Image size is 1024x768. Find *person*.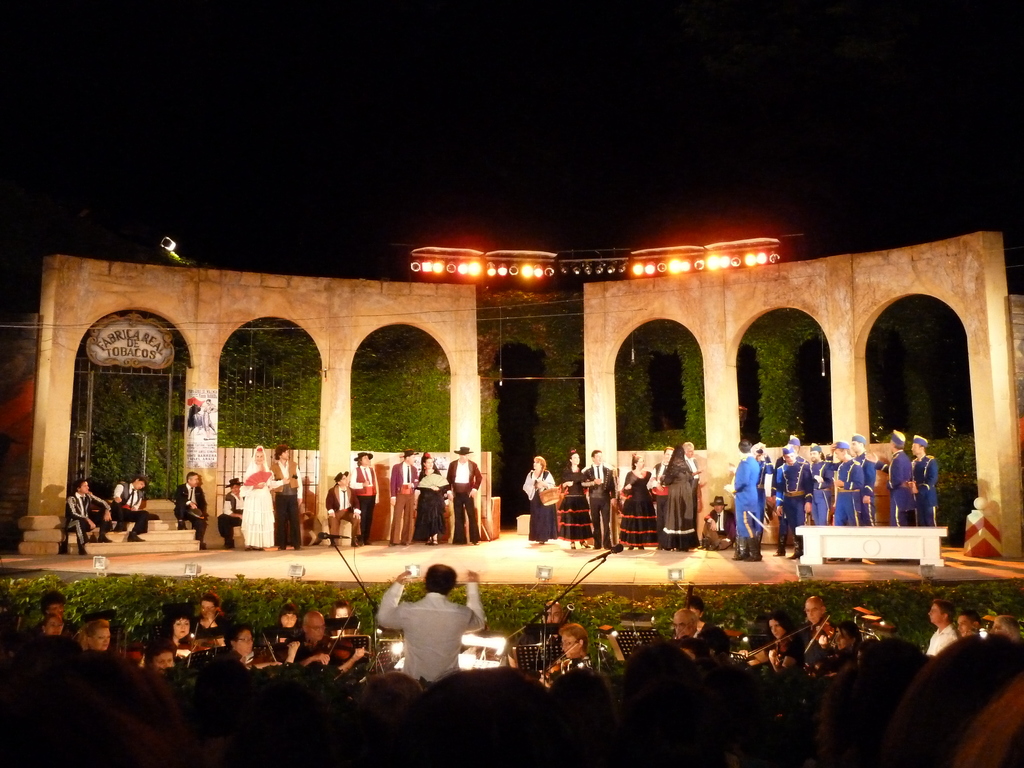
{"left": 682, "top": 443, "right": 700, "bottom": 534}.
